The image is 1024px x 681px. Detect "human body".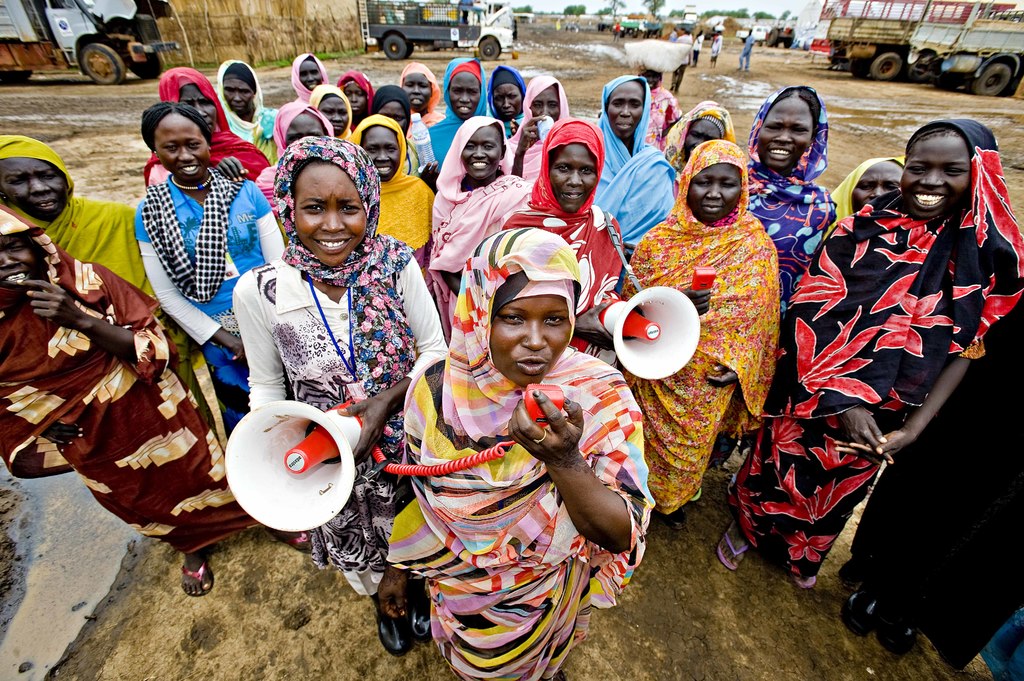
Detection: 733/29/753/74.
